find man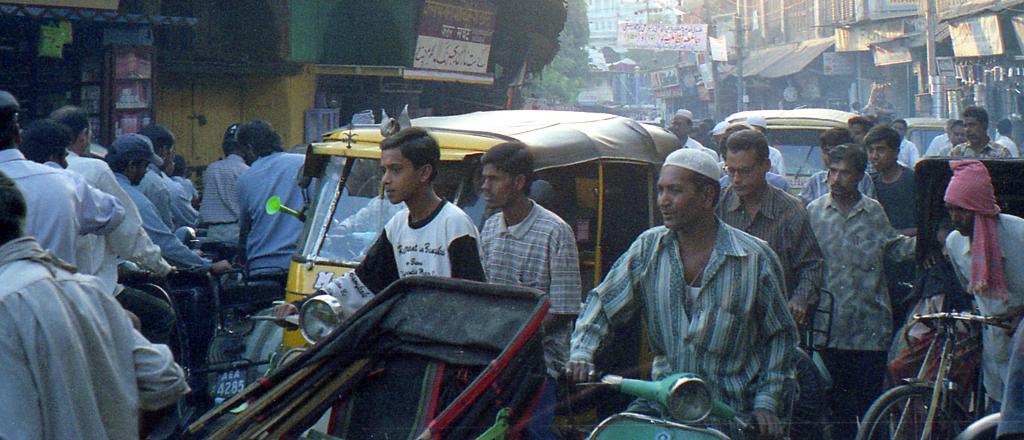
268/127/492/439
